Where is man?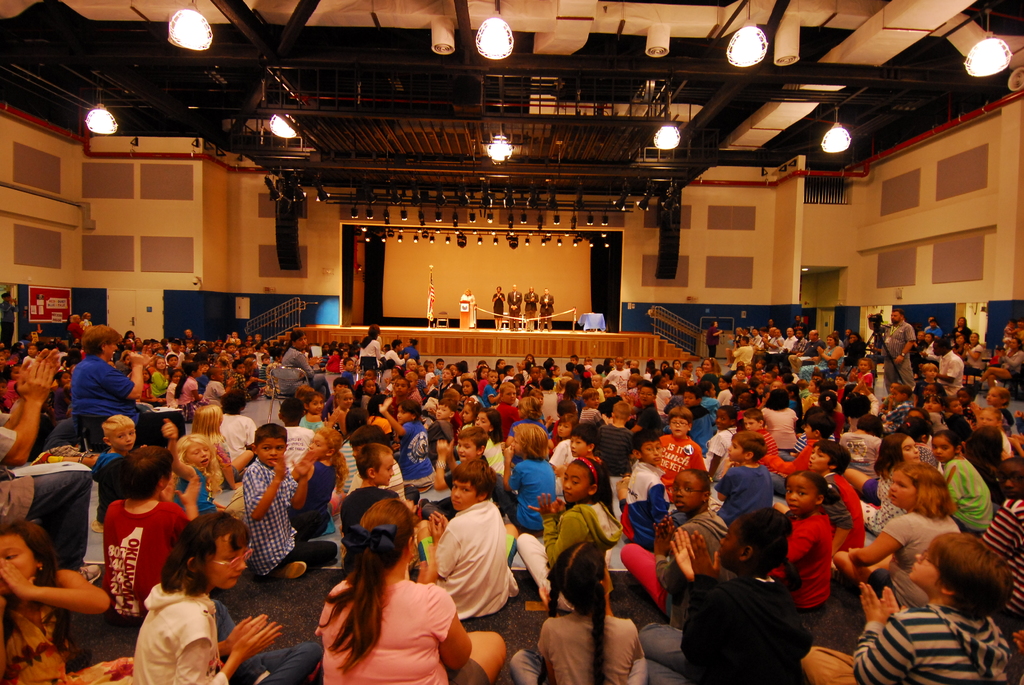
{"left": 0, "top": 294, "right": 15, "bottom": 341}.
